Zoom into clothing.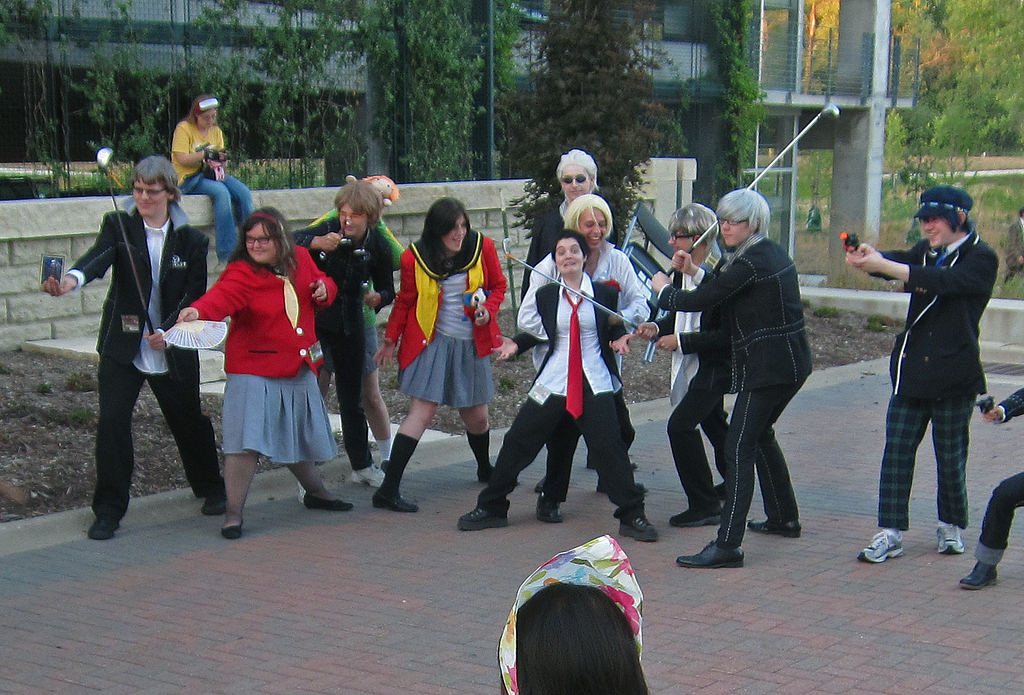
Zoom target: [x1=180, y1=250, x2=353, y2=480].
